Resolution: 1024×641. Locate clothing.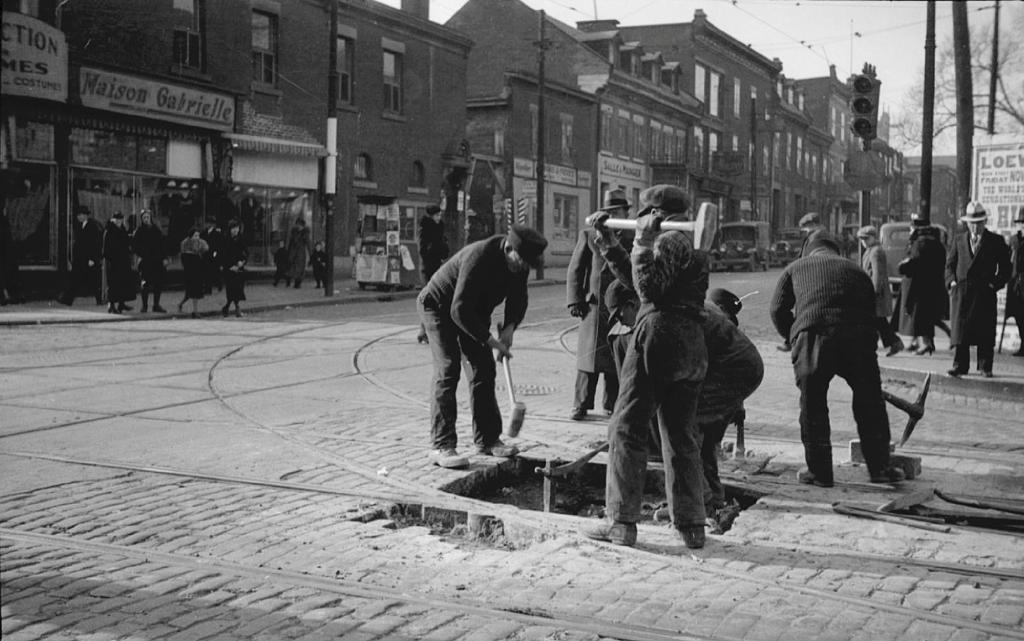
select_region(596, 213, 712, 518).
